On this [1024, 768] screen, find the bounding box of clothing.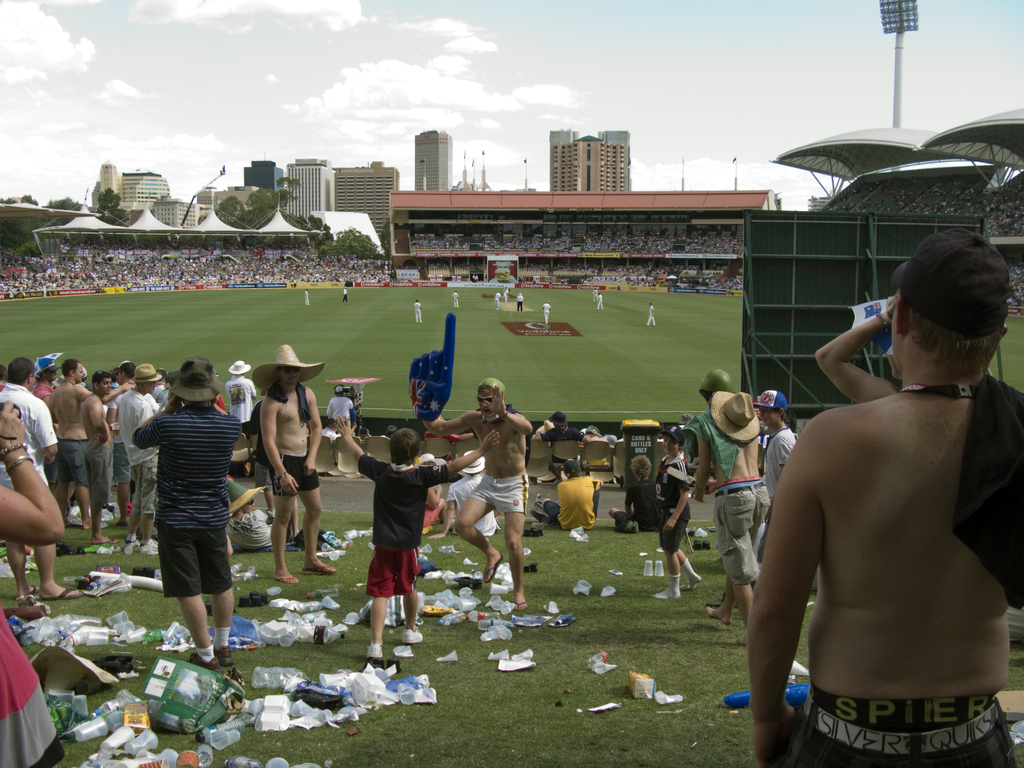
Bounding box: select_region(130, 363, 236, 636).
